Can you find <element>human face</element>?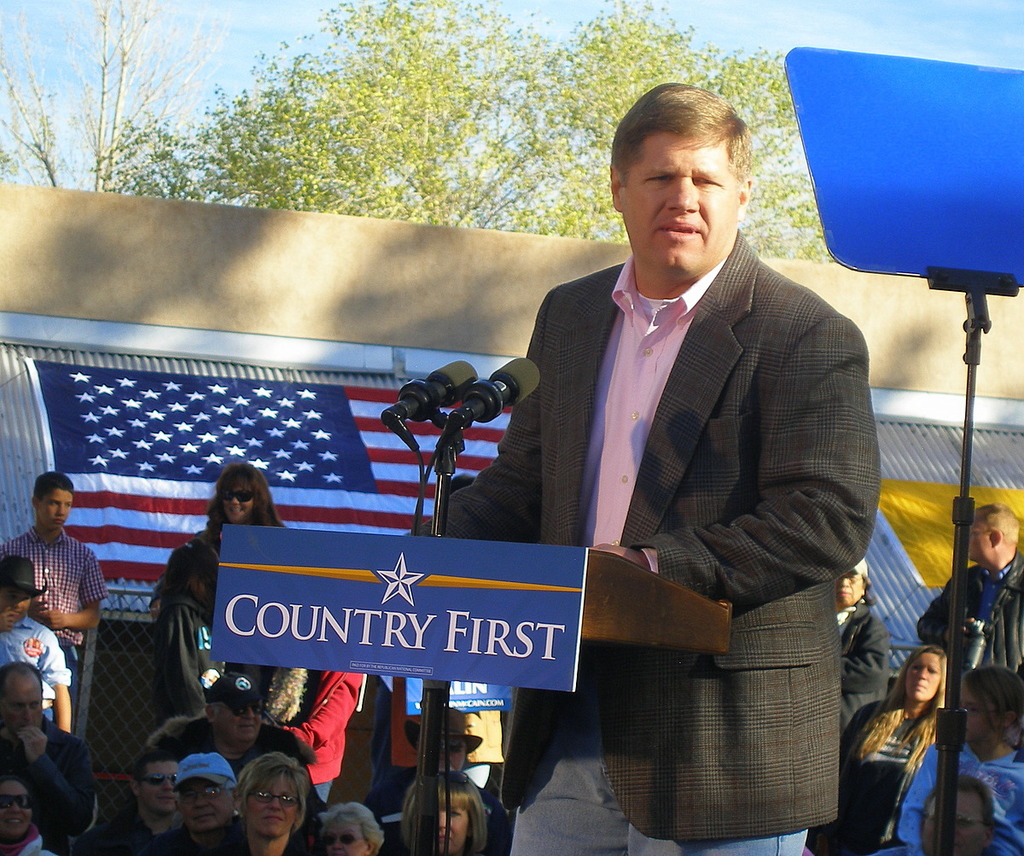
Yes, bounding box: 141 763 179 815.
